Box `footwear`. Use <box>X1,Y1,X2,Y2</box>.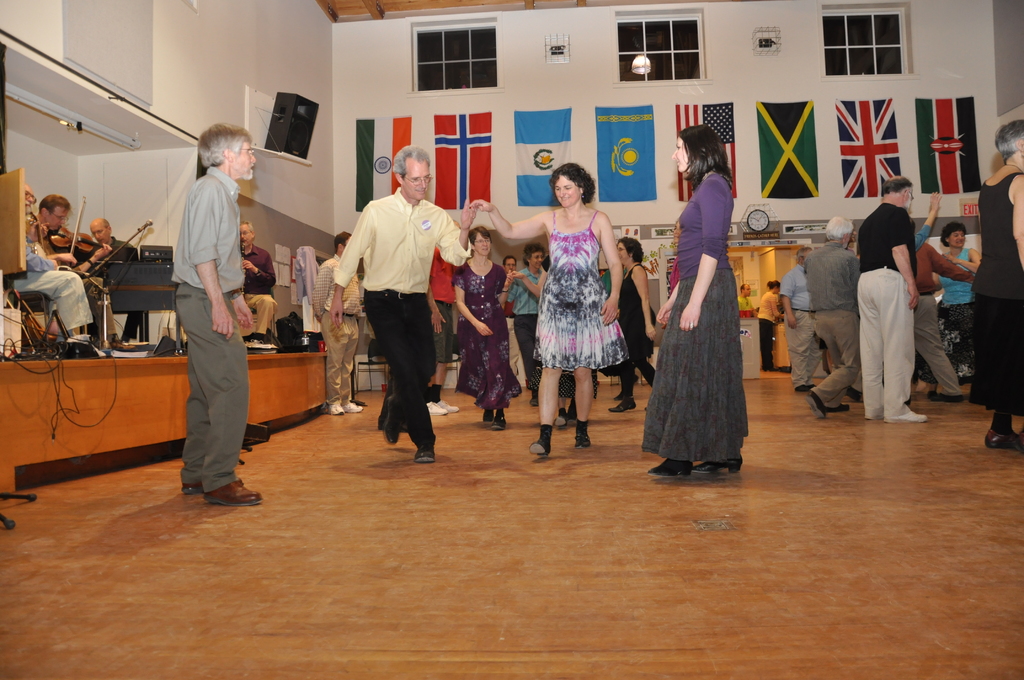
<box>693,455,744,472</box>.
